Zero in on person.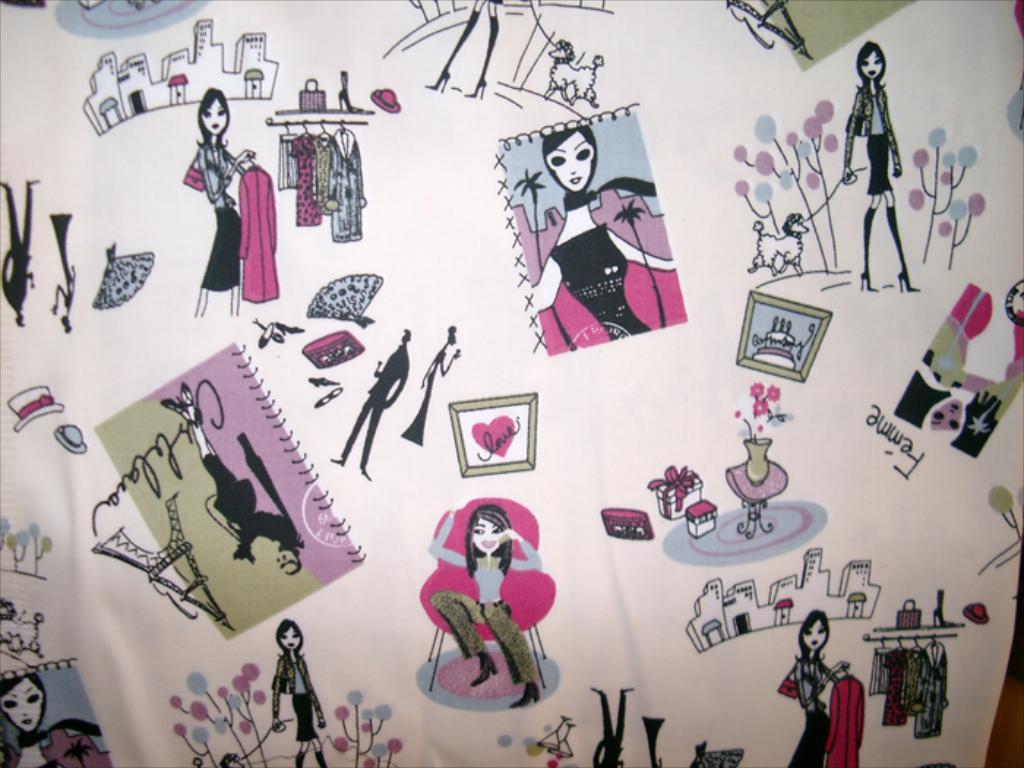
Zeroed in: [0, 176, 45, 329].
